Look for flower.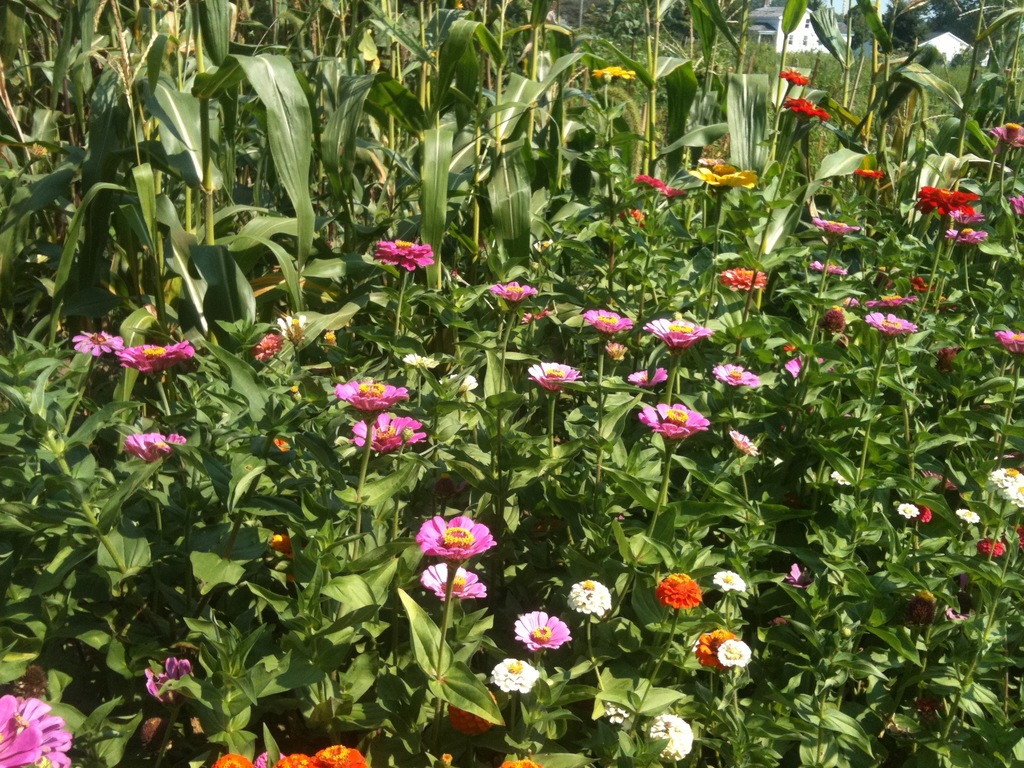
Found: (564,577,618,614).
